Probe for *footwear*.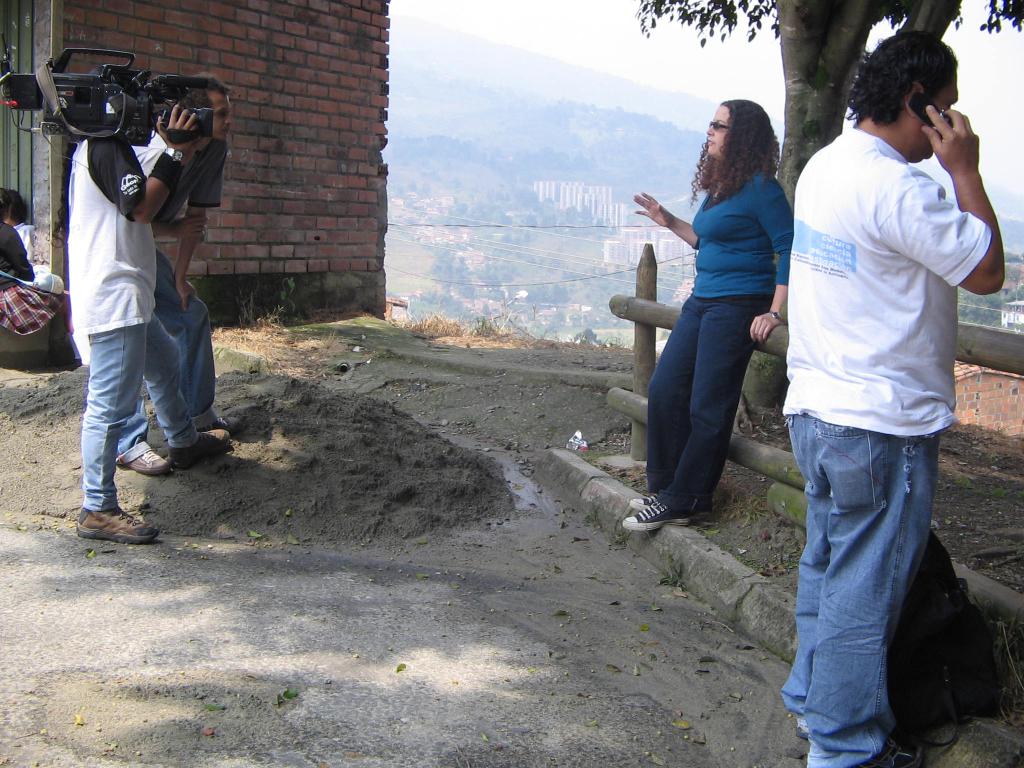
Probe result: BBox(622, 497, 692, 536).
